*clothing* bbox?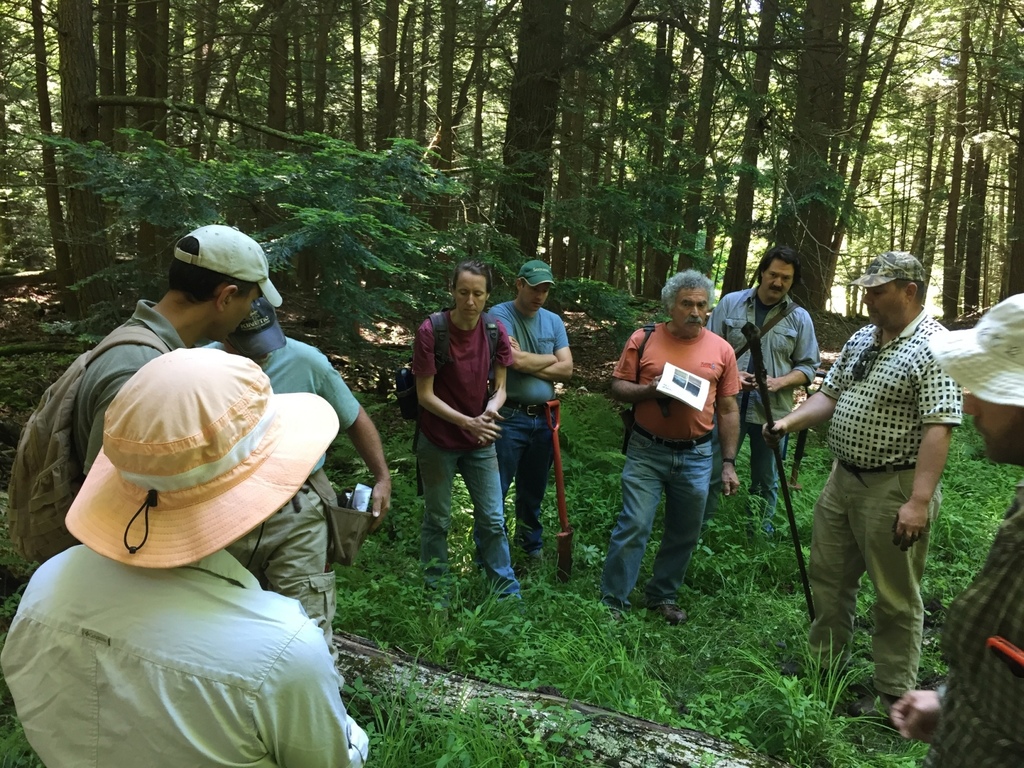
detection(4, 550, 364, 767)
